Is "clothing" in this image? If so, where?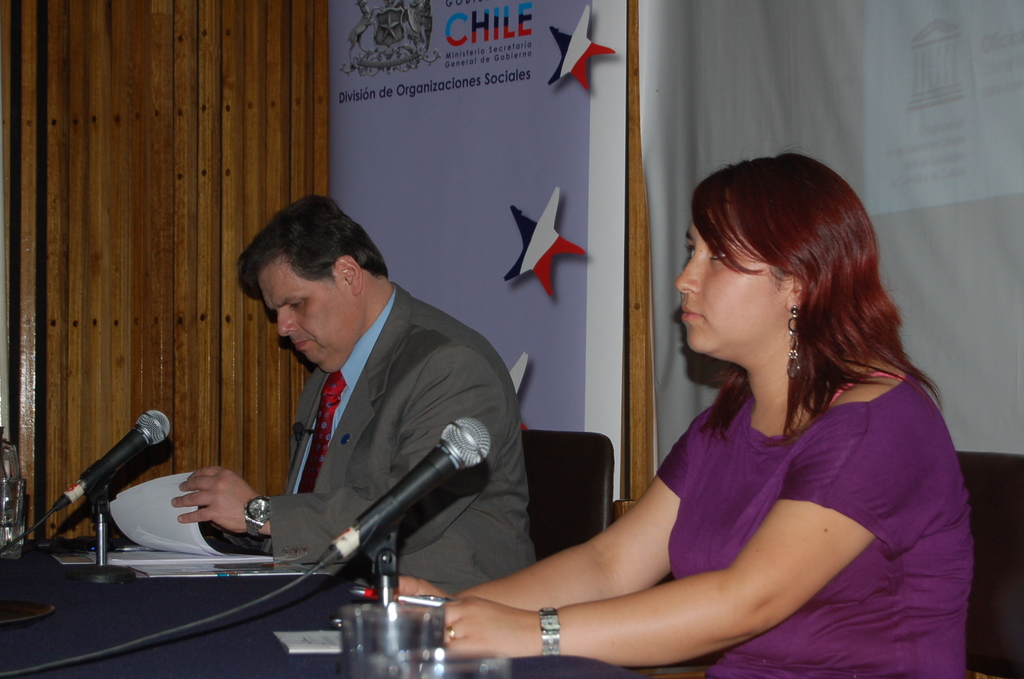
Yes, at detection(653, 384, 979, 678).
